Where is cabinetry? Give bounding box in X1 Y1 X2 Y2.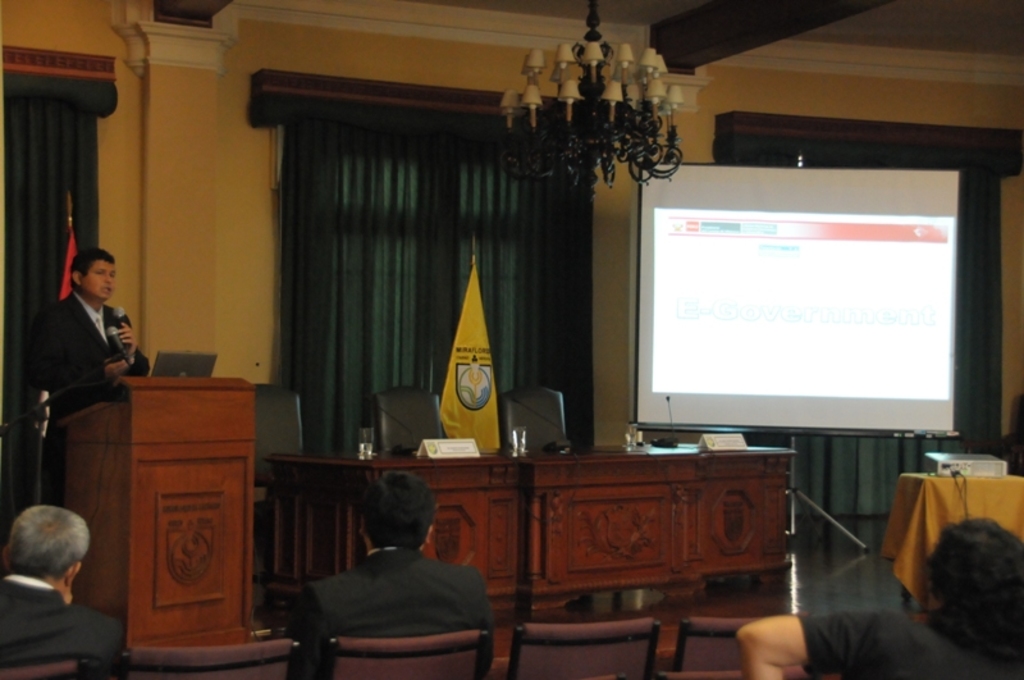
282 452 804 679.
